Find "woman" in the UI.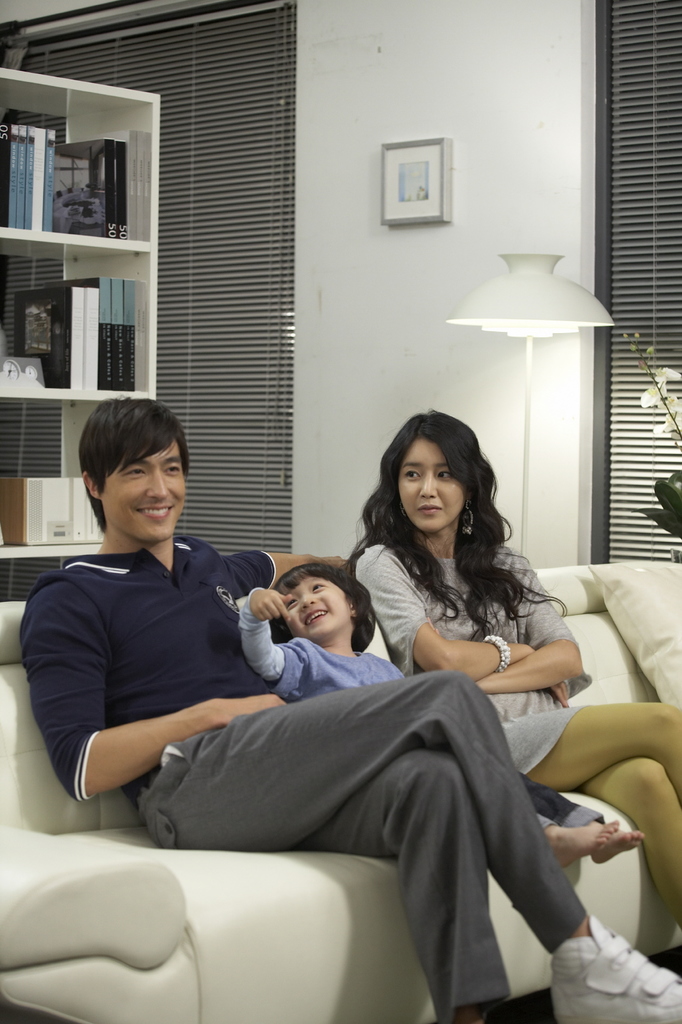
UI element at <bbox>351, 401, 681, 932</bbox>.
